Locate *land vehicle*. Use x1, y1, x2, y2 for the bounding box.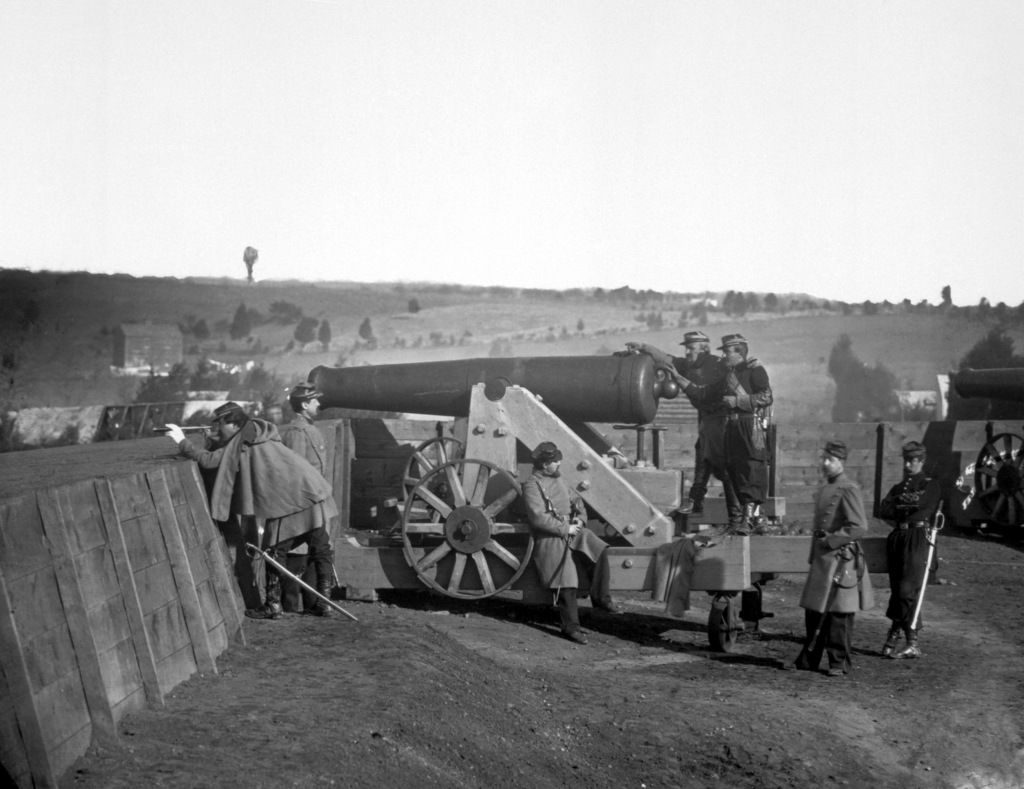
303, 351, 945, 650.
